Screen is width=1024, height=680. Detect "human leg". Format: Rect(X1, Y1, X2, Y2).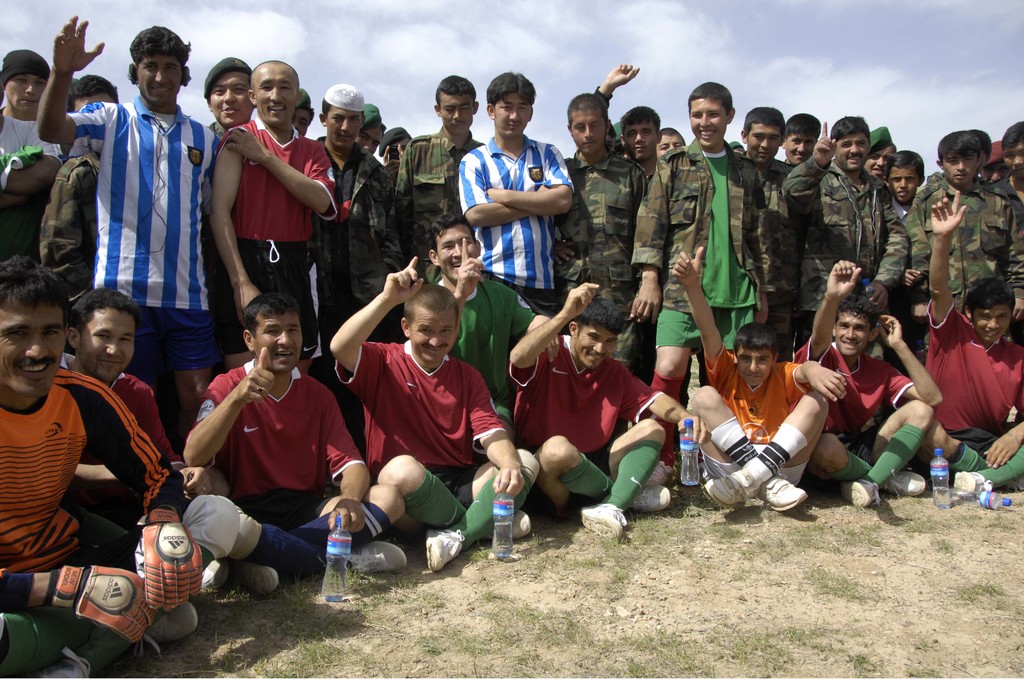
Rect(803, 429, 924, 496).
